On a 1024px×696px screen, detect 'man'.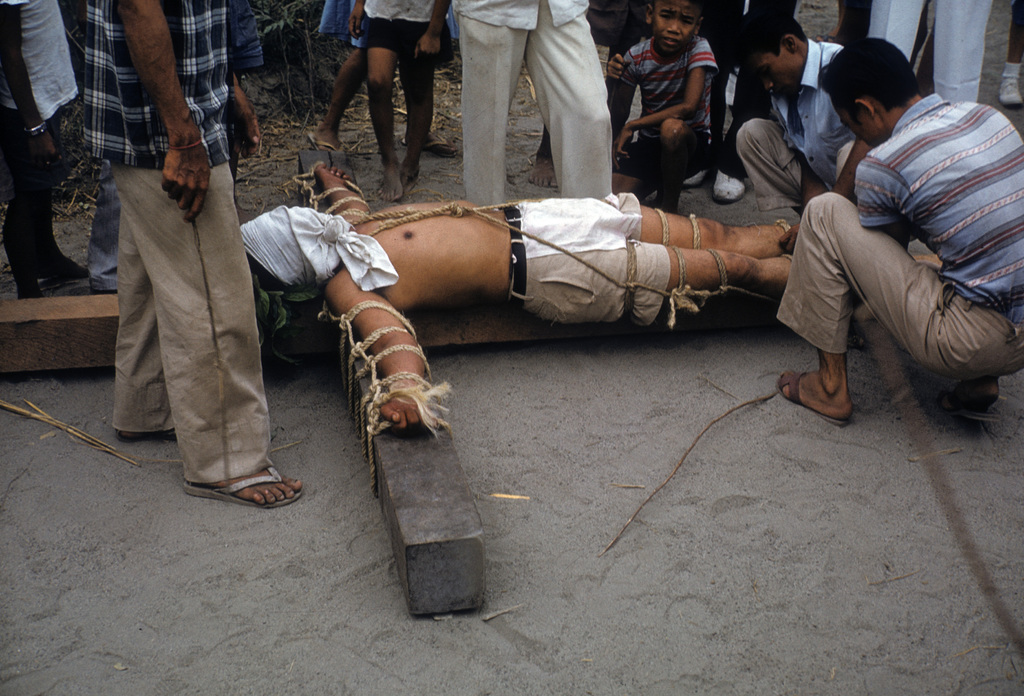
(451, 0, 612, 208).
